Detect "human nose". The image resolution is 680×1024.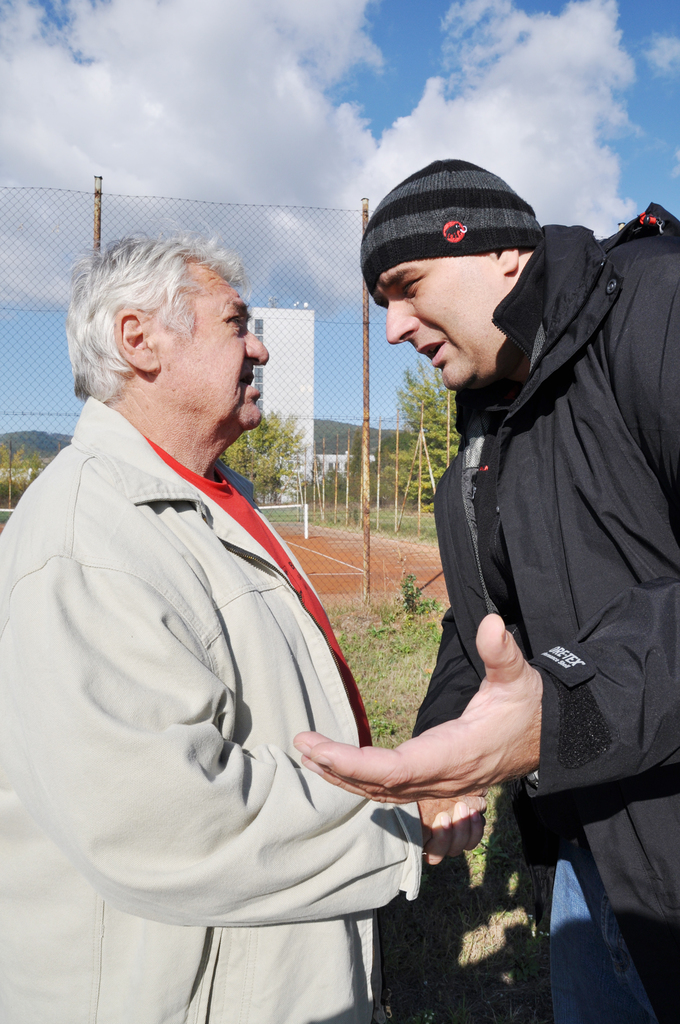
bbox=[383, 296, 417, 342].
